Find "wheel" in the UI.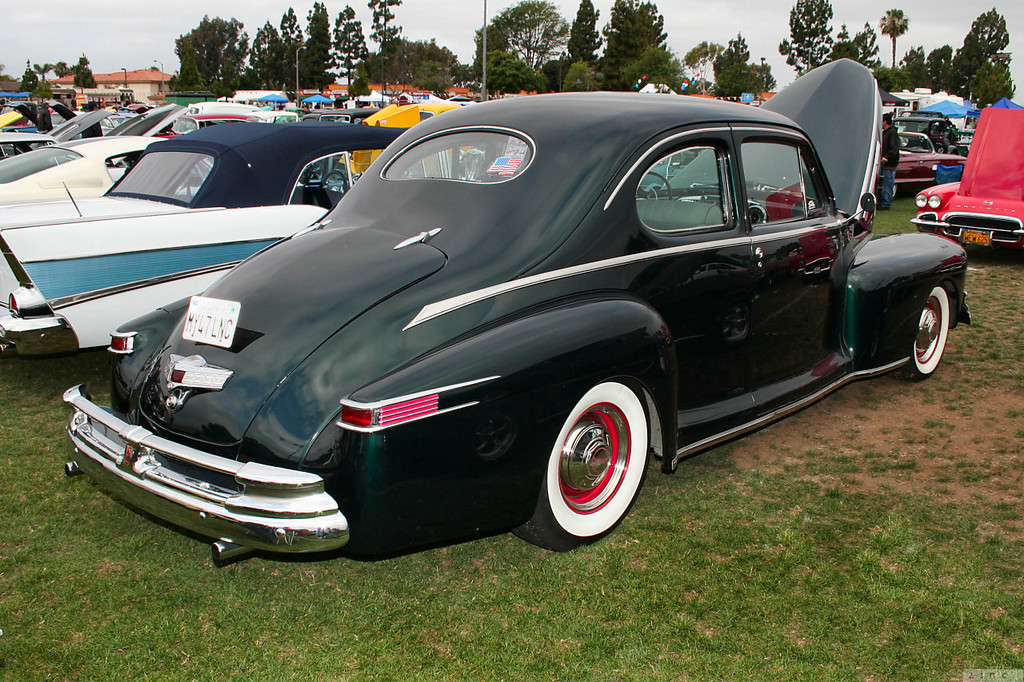
UI element at (left=315, top=173, right=348, bottom=197).
